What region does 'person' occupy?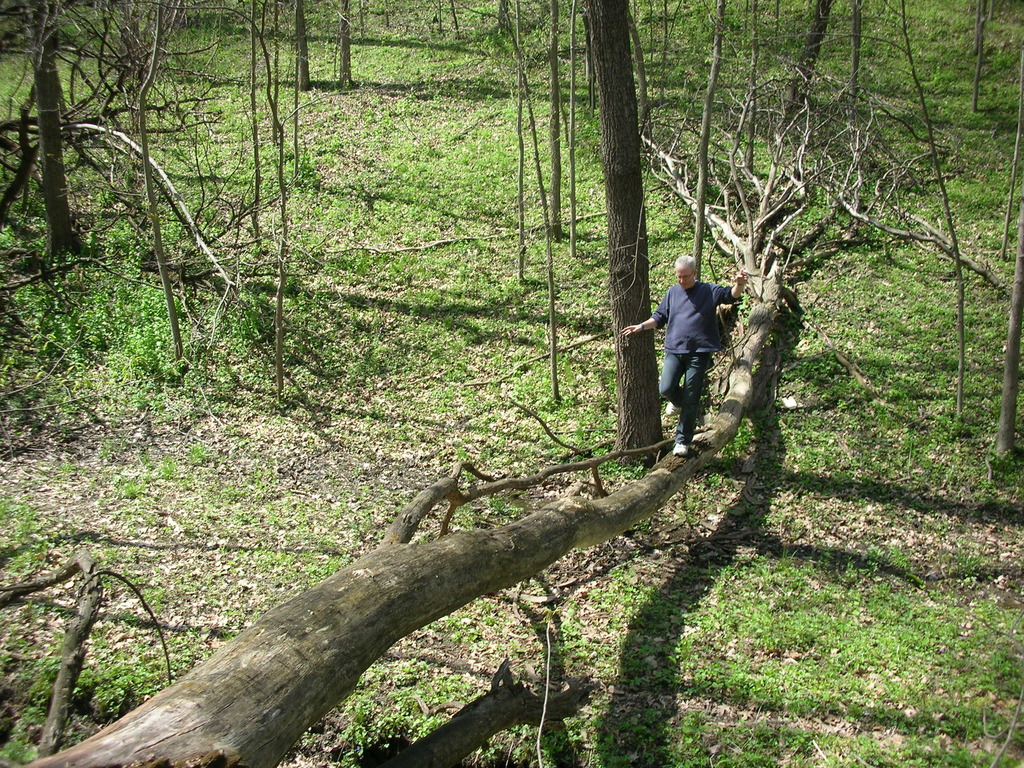
crop(618, 253, 749, 457).
